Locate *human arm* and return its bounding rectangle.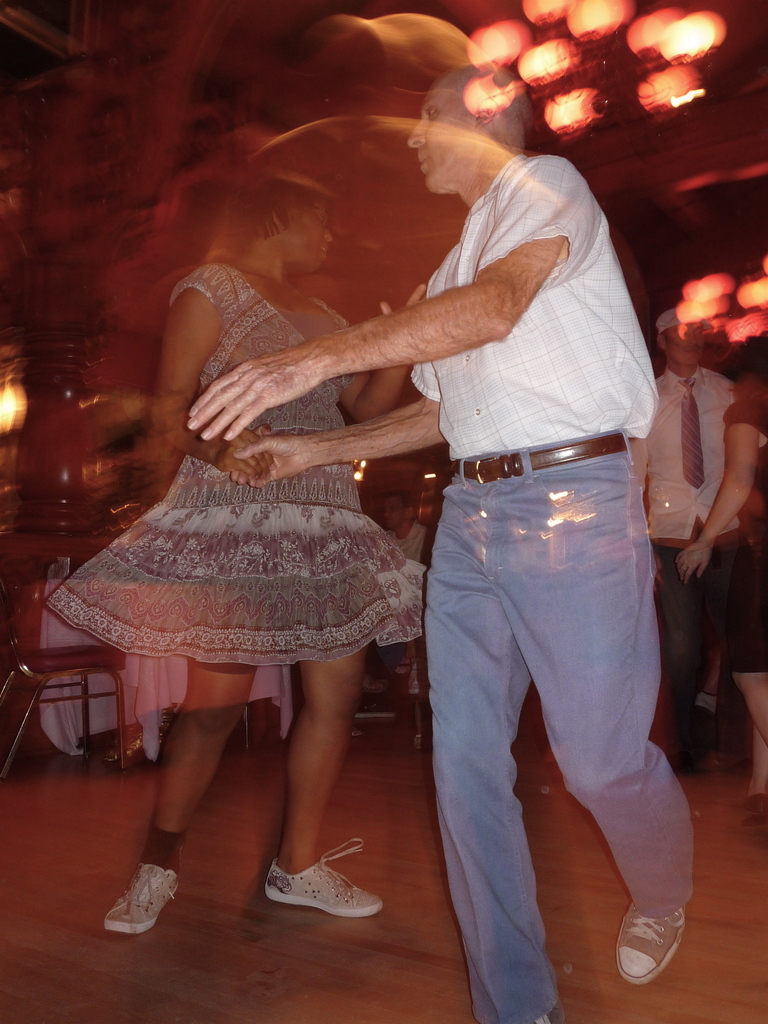
153,271,293,483.
